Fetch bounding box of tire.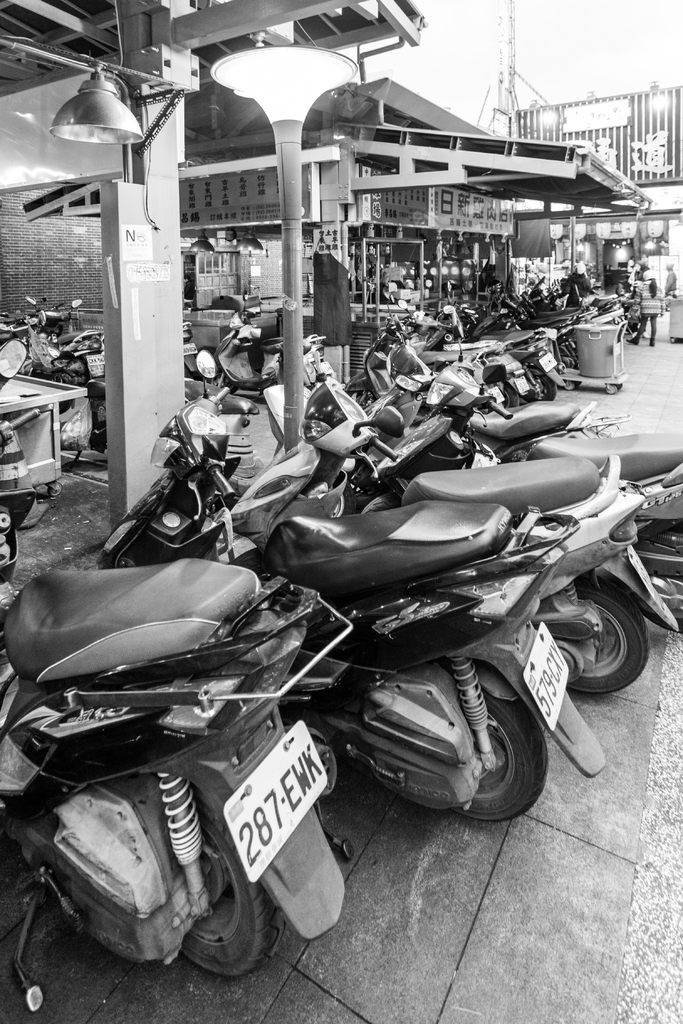
Bbox: 527/365/559/404.
